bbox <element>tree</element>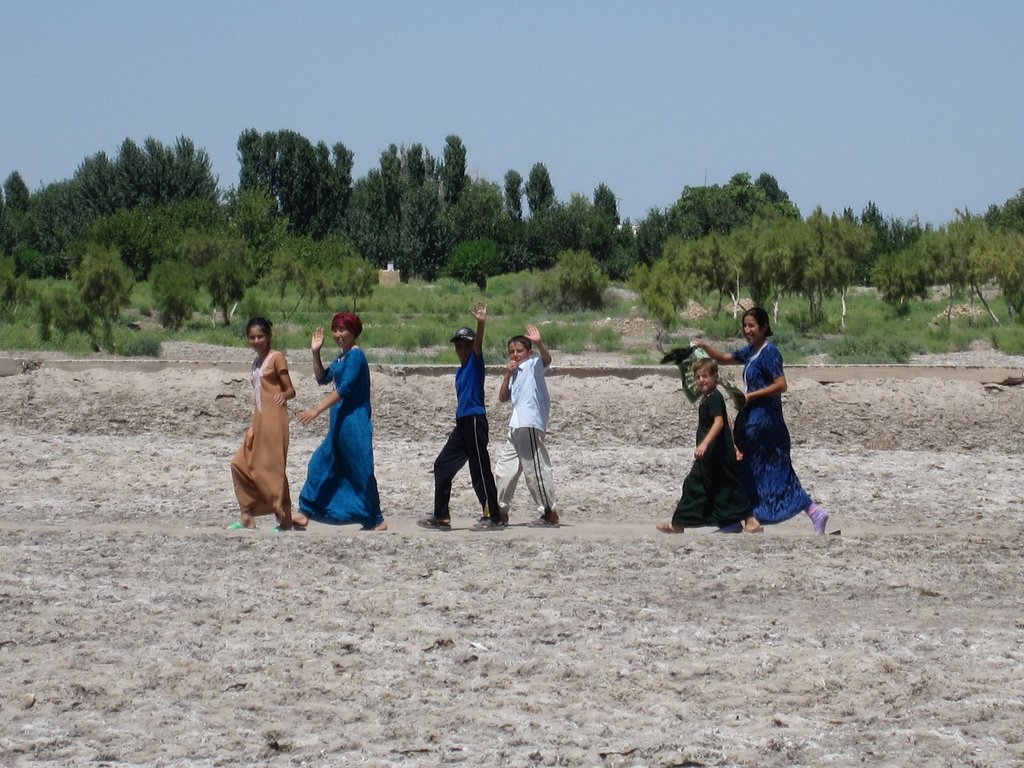
42,278,92,340
